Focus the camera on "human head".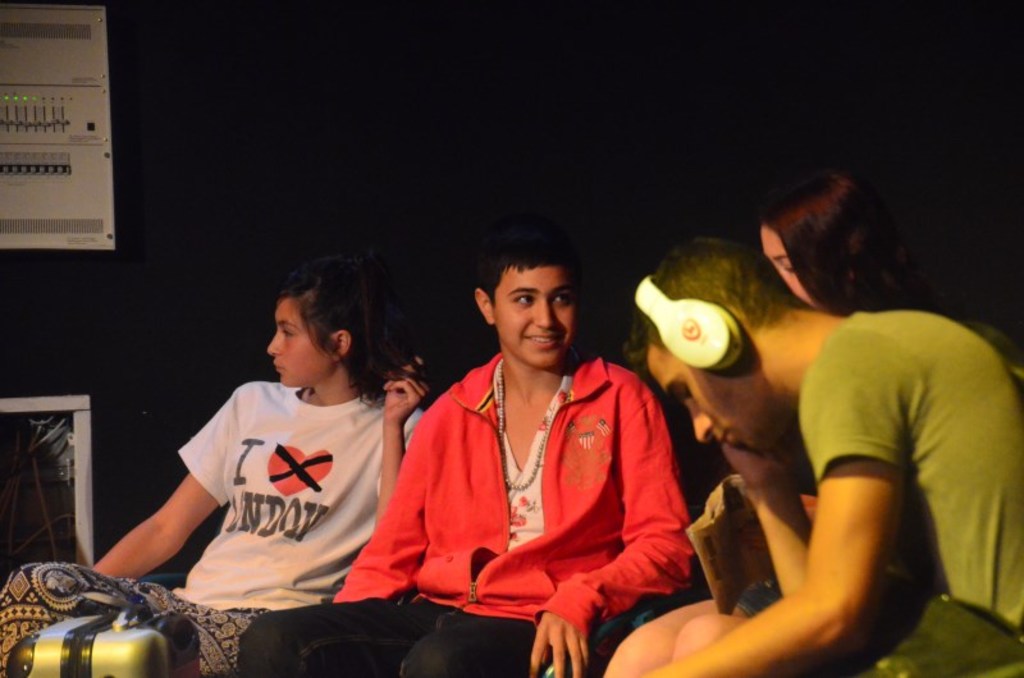
Focus region: x1=250 y1=256 x2=402 y2=399.
